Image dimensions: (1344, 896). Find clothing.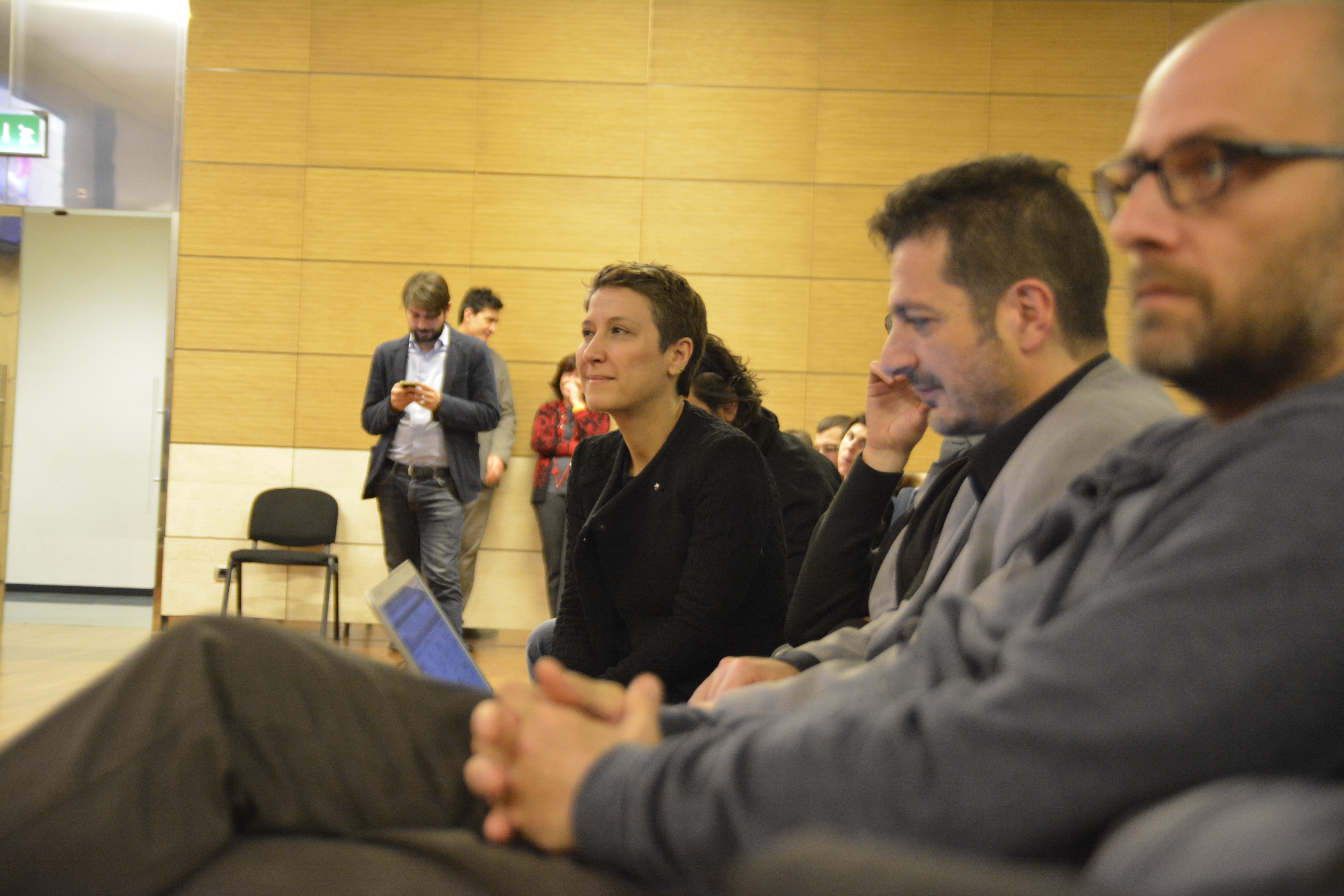
[x1=121, y1=92, x2=176, y2=157].
